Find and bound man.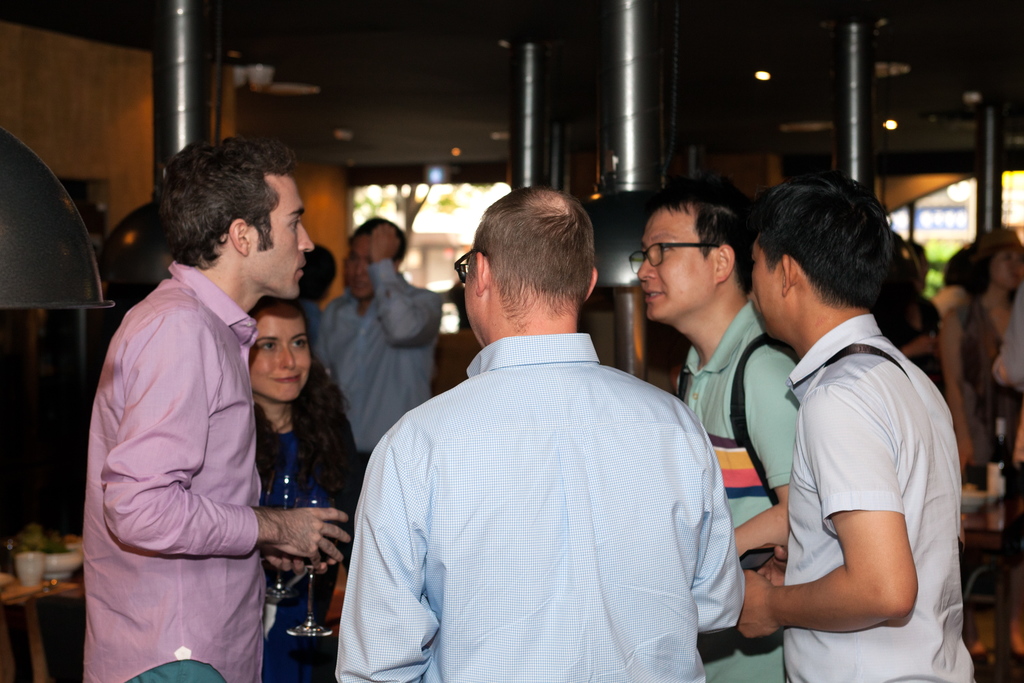
Bound: Rect(634, 188, 796, 682).
